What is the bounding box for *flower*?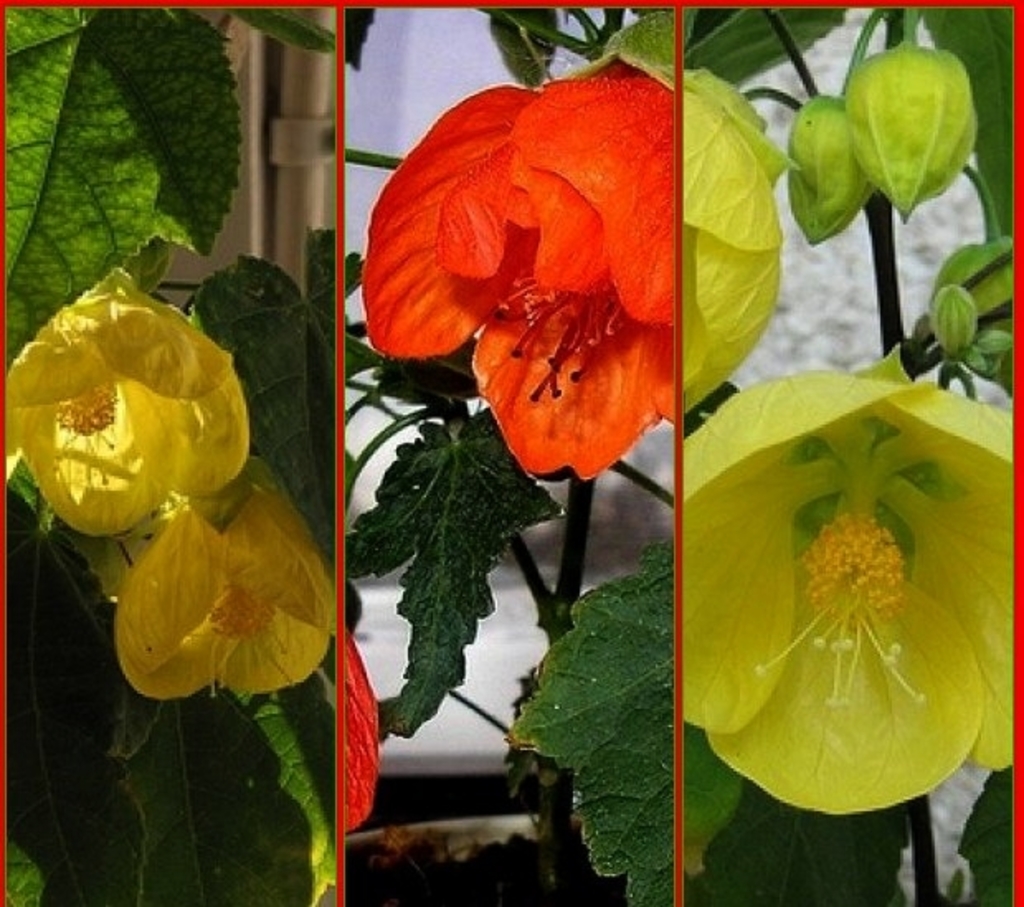
<box>3,264,249,537</box>.
